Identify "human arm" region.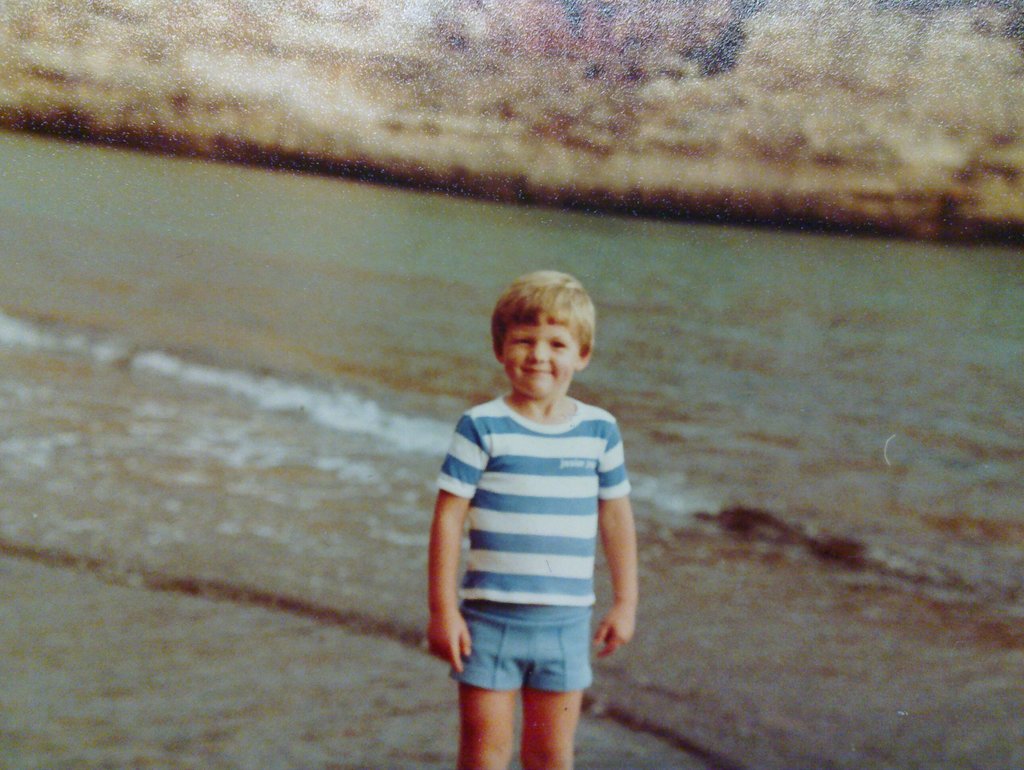
Region: region(596, 422, 638, 659).
